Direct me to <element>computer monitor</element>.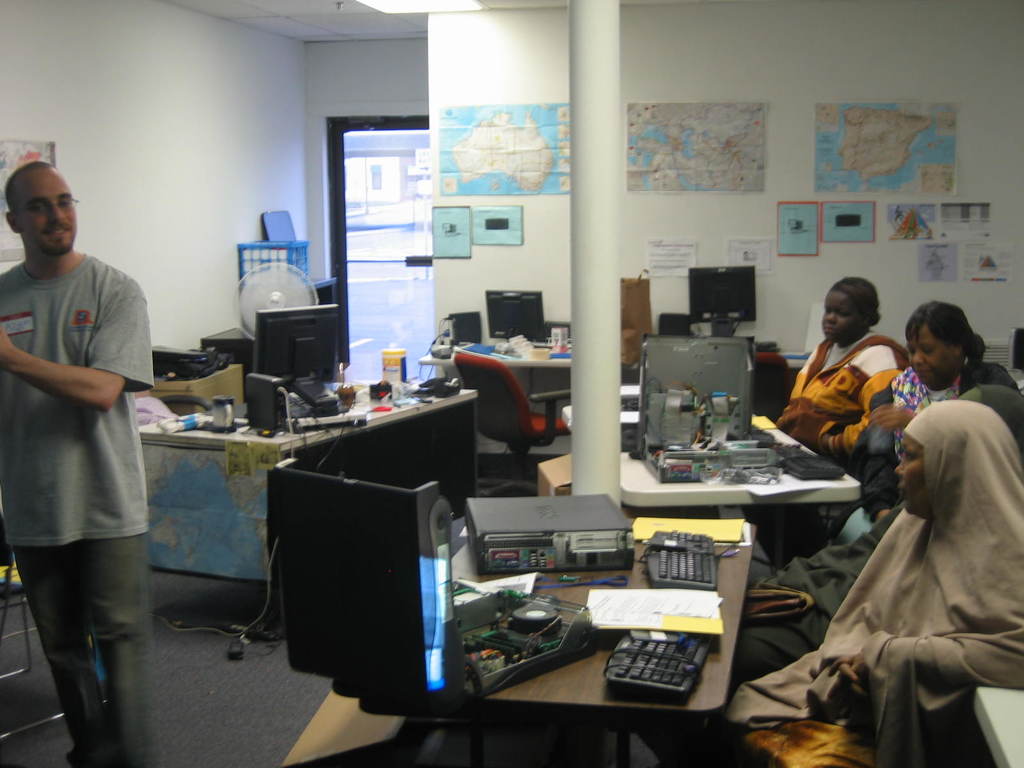
Direction: x1=641 y1=333 x2=761 y2=447.
